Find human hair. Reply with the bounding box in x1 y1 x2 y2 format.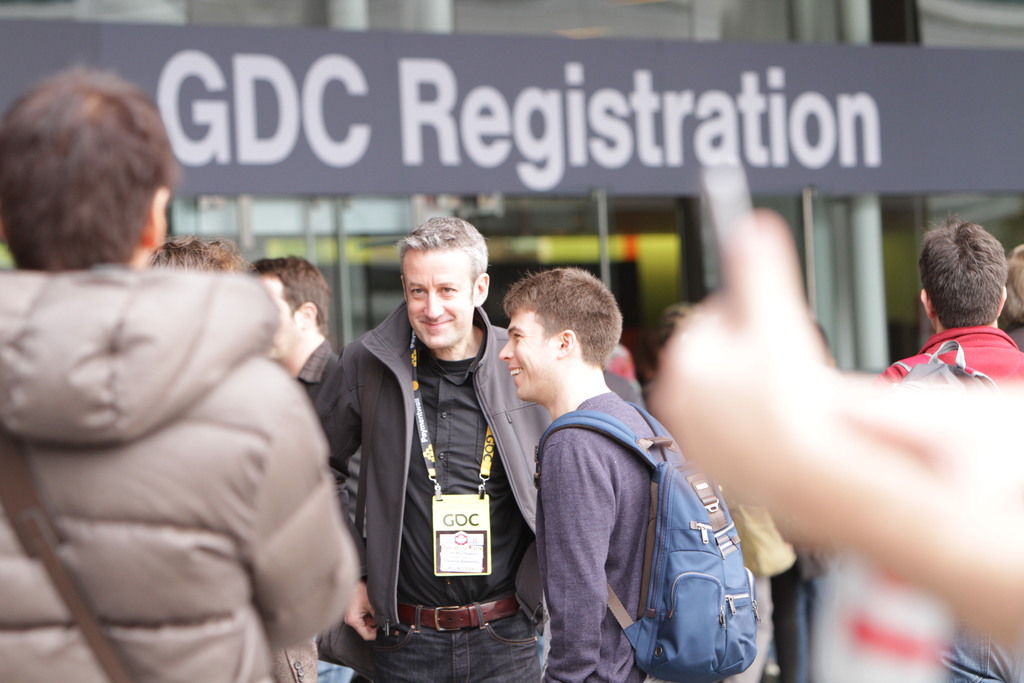
0 54 169 281.
